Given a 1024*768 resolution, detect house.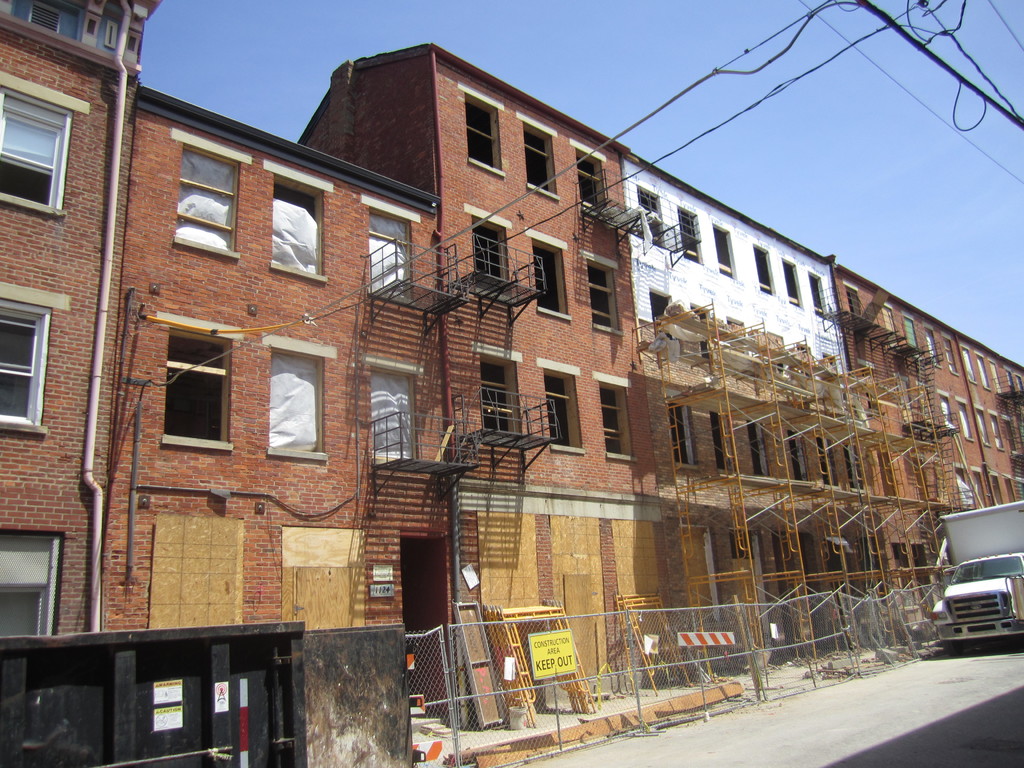
region(292, 40, 1023, 698).
